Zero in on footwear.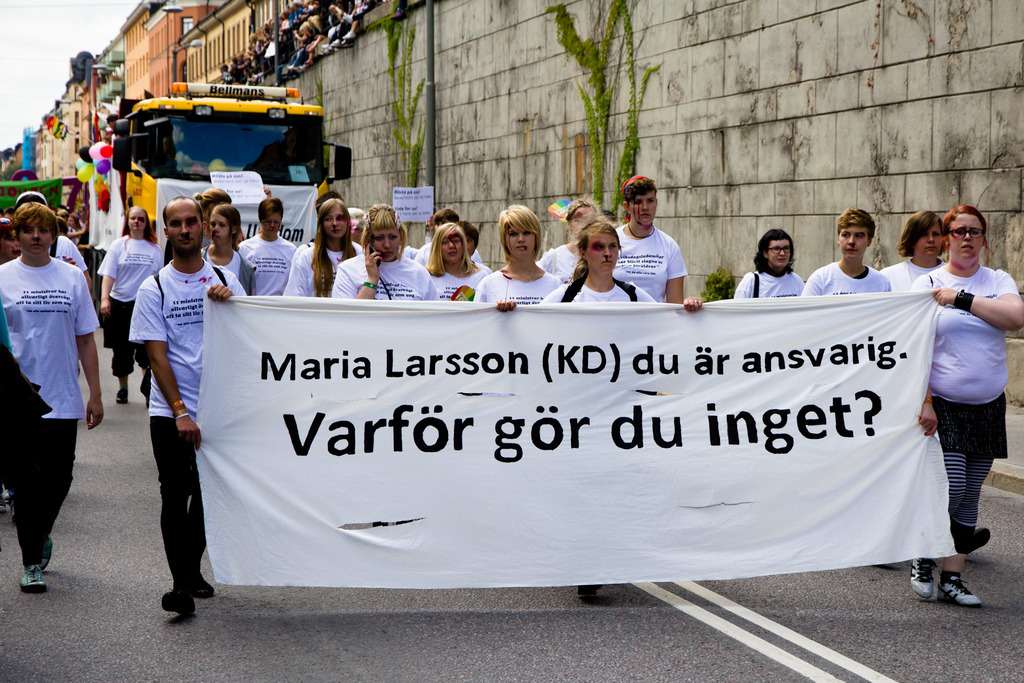
Zeroed in: select_region(195, 567, 212, 596).
